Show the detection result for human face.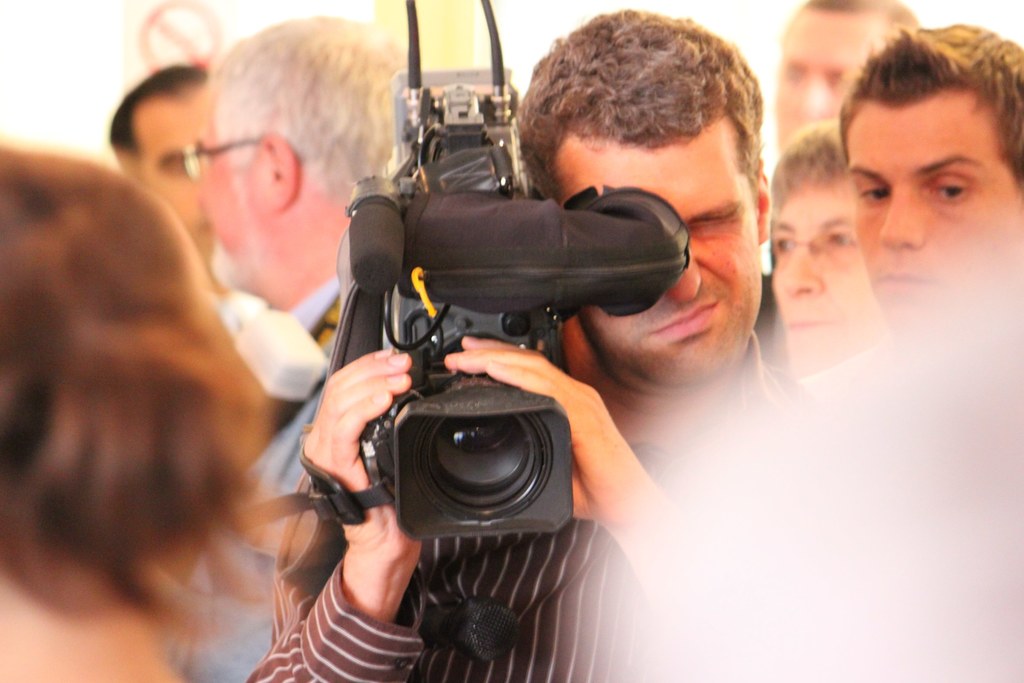
rect(850, 97, 1023, 333).
